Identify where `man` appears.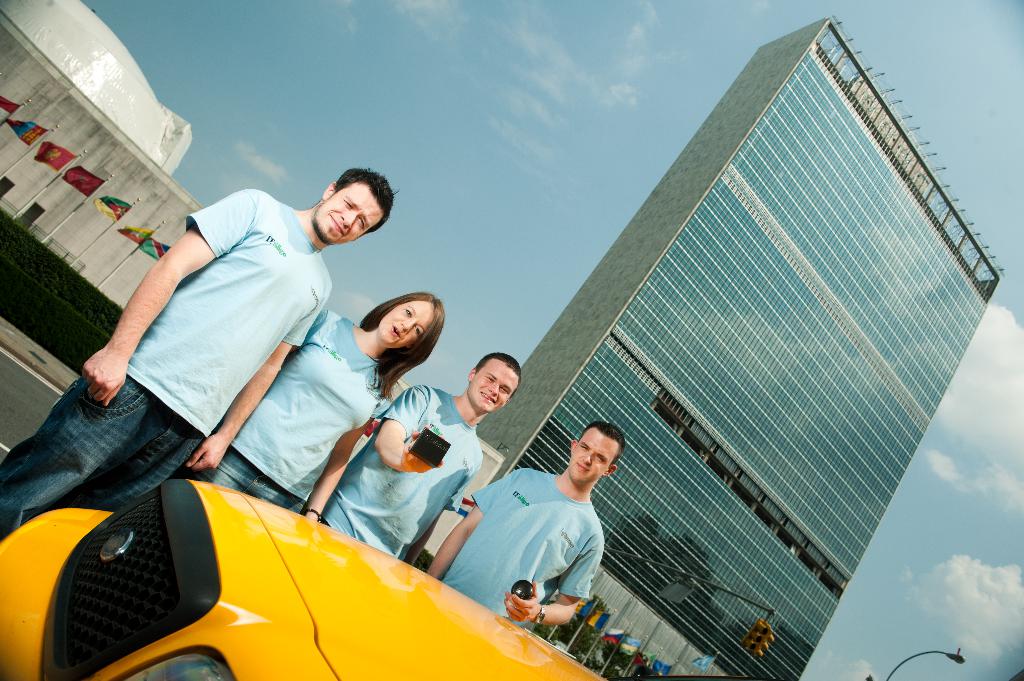
Appears at [x1=426, y1=424, x2=622, y2=632].
